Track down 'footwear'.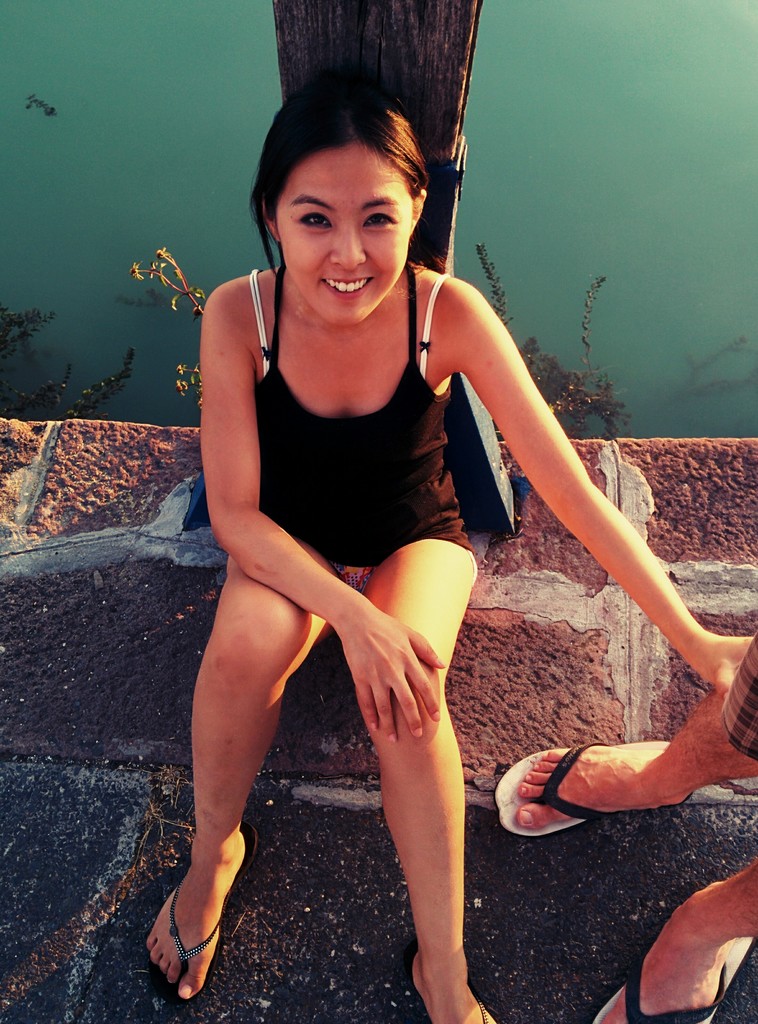
Tracked to crop(168, 829, 248, 998).
